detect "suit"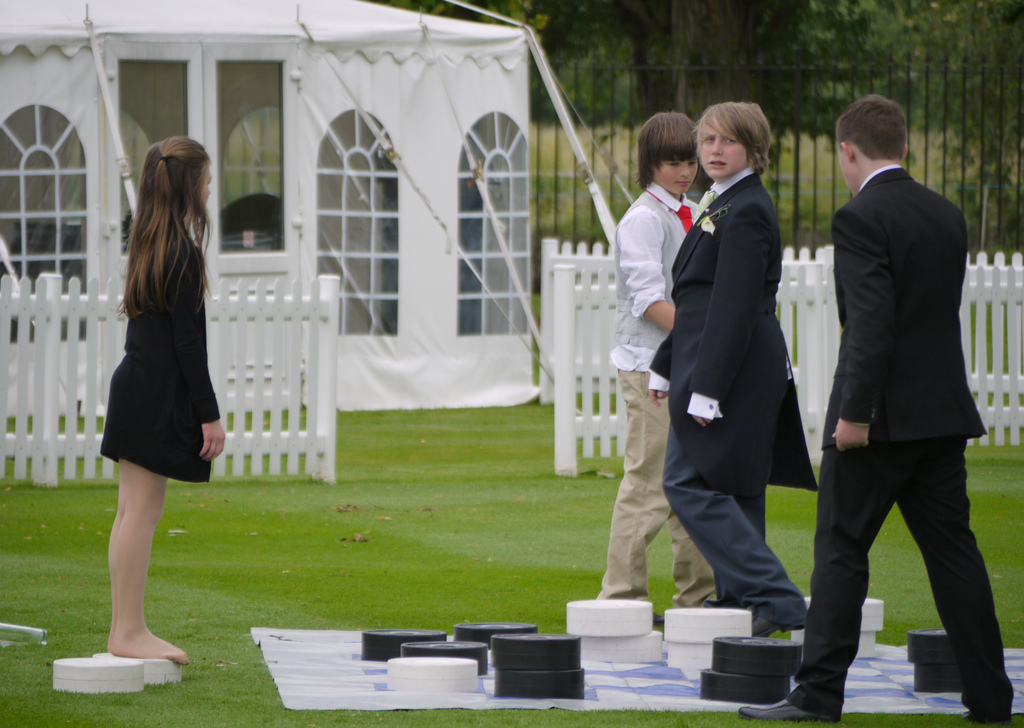
[659,119,813,644]
